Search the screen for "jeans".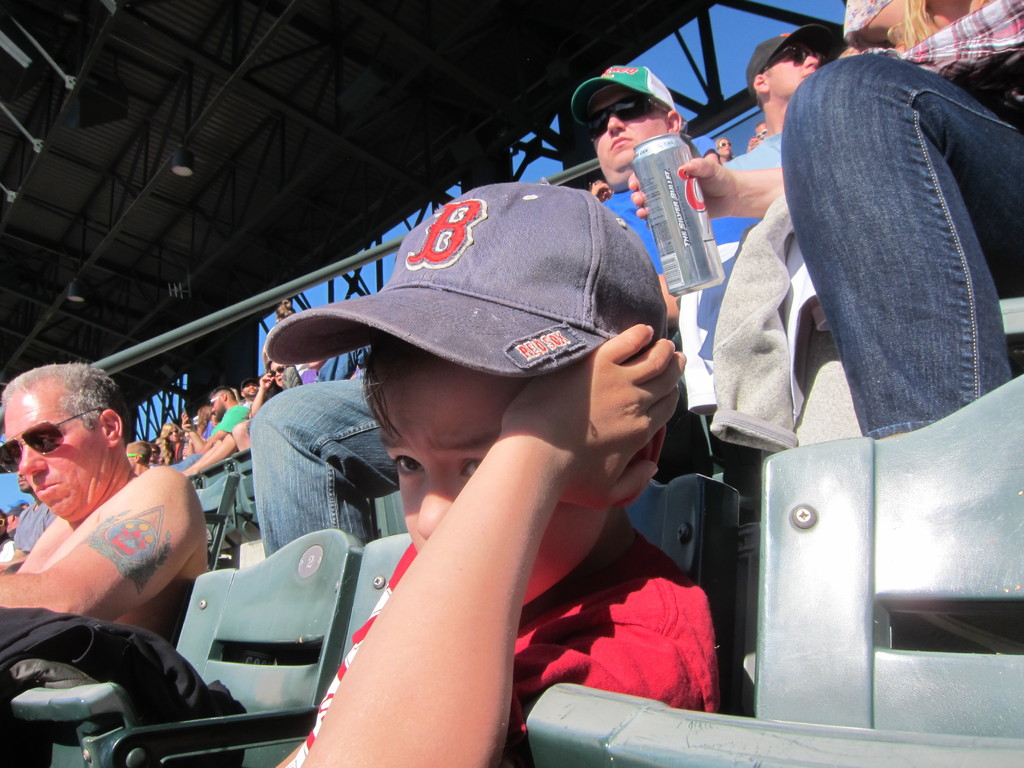
Found at left=748, top=51, right=1016, bottom=491.
